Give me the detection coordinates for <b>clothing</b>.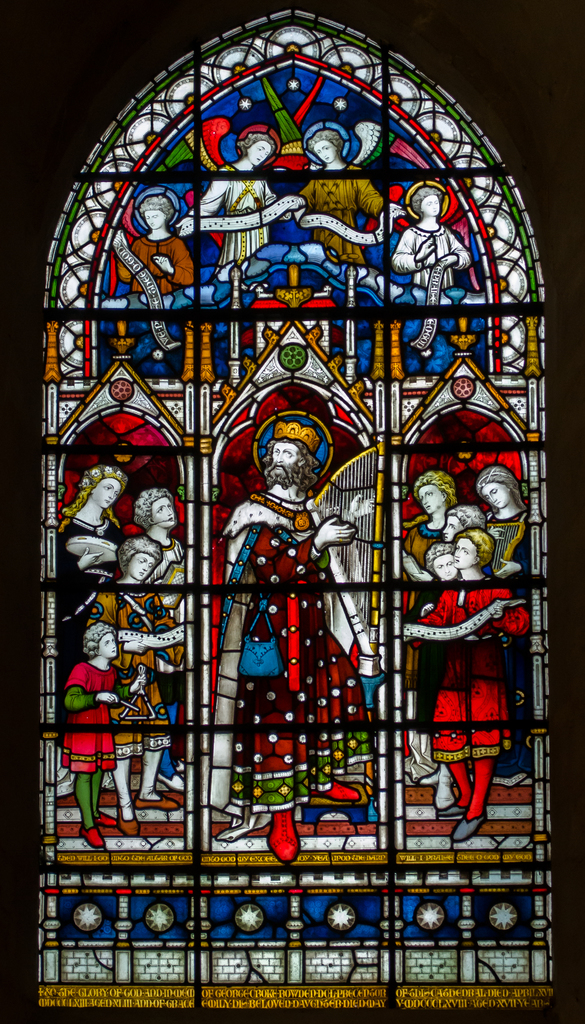
region(118, 227, 190, 295).
